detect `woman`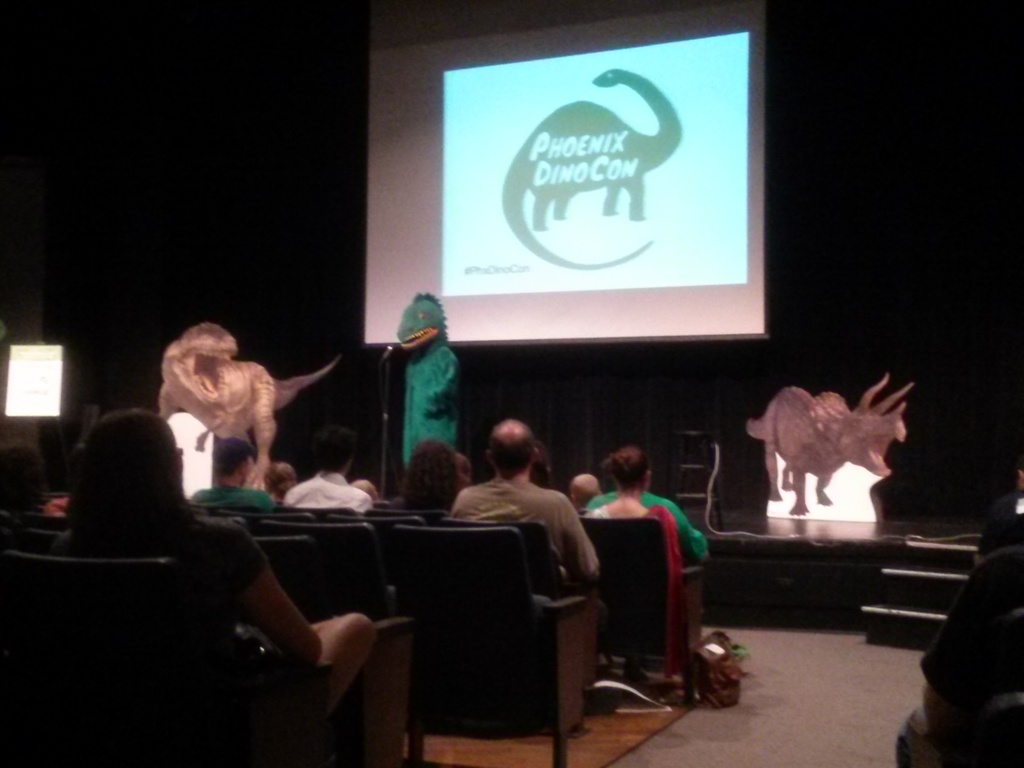
(387, 443, 467, 516)
